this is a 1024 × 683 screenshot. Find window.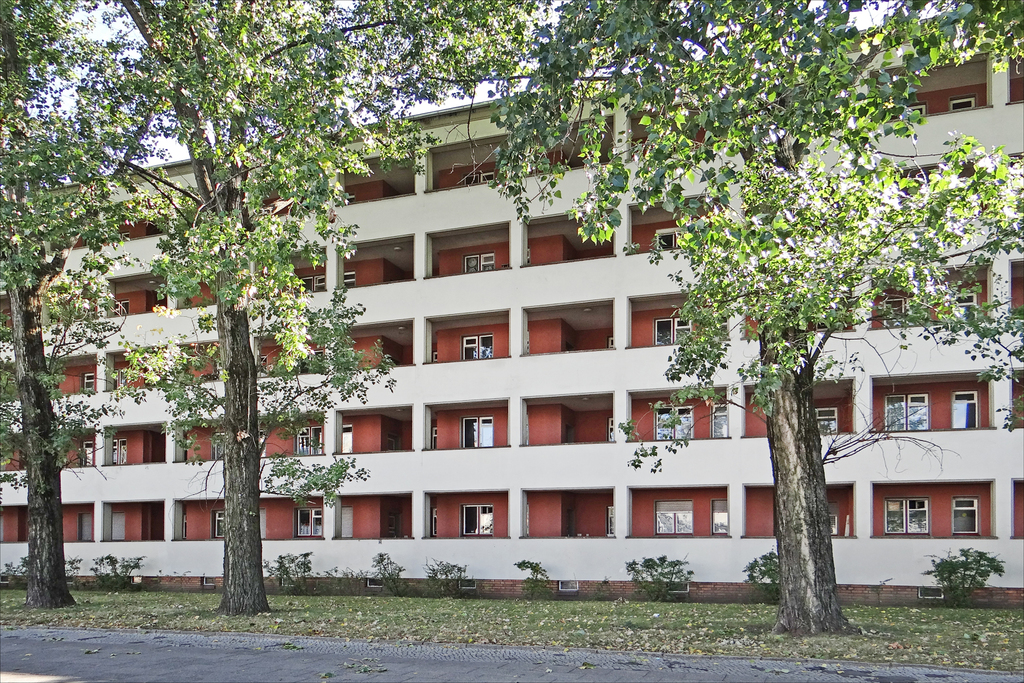
Bounding box: box=[81, 514, 94, 539].
